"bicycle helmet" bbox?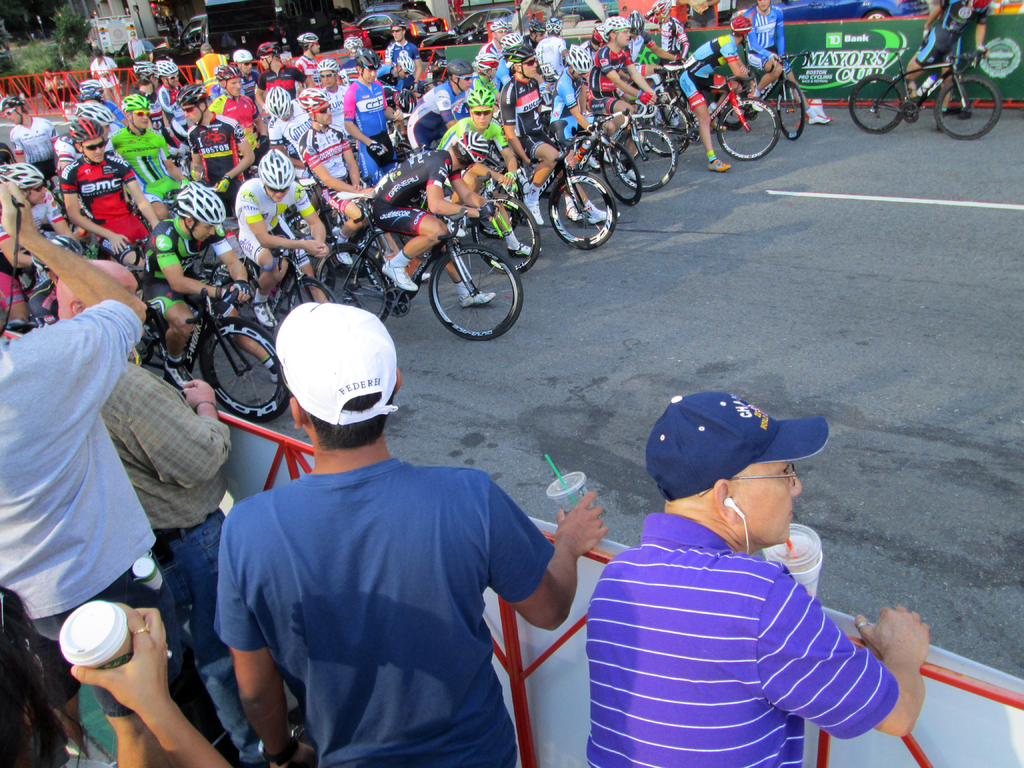
212/63/240/90
